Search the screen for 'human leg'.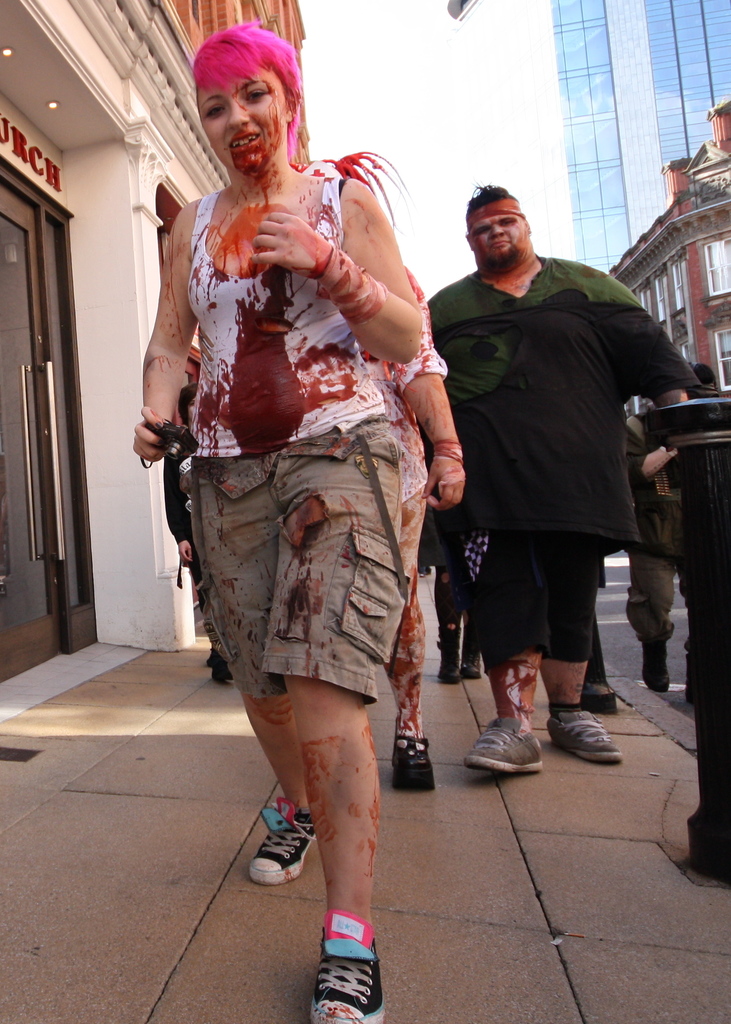
Found at x1=624 y1=545 x2=680 y2=676.
